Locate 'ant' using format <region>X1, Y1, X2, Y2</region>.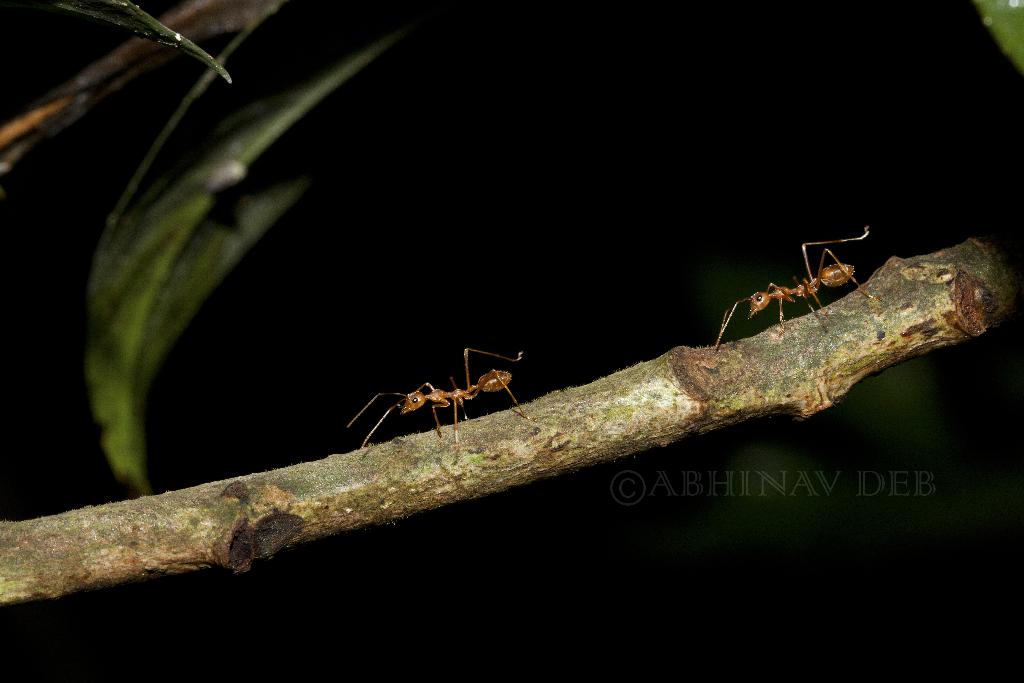
<region>719, 228, 880, 343</region>.
